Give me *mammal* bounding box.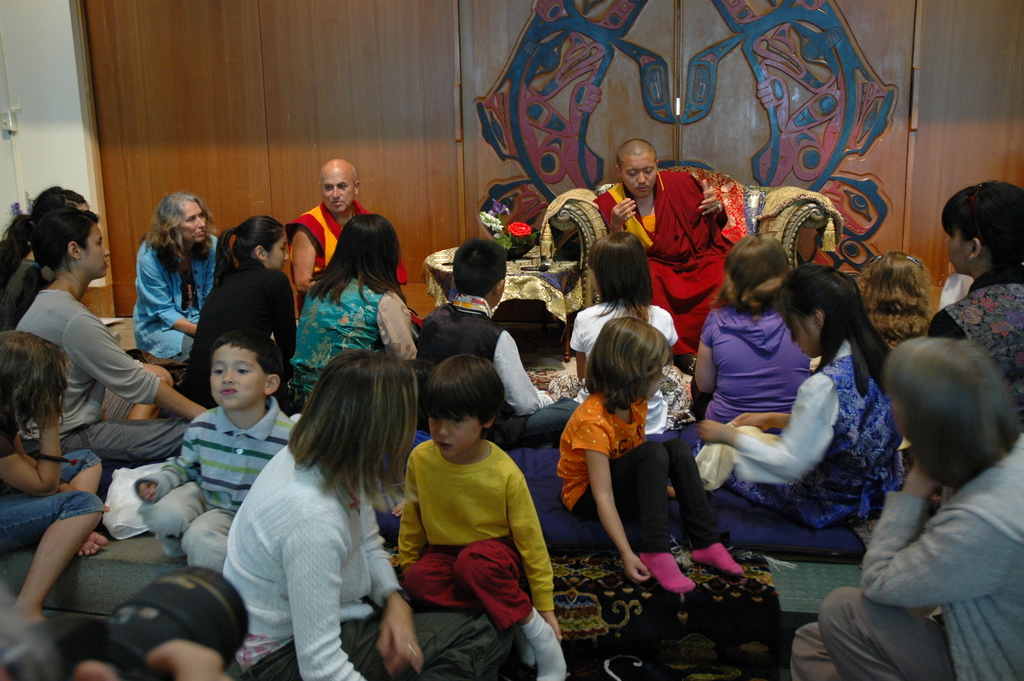
rect(180, 217, 305, 404).
